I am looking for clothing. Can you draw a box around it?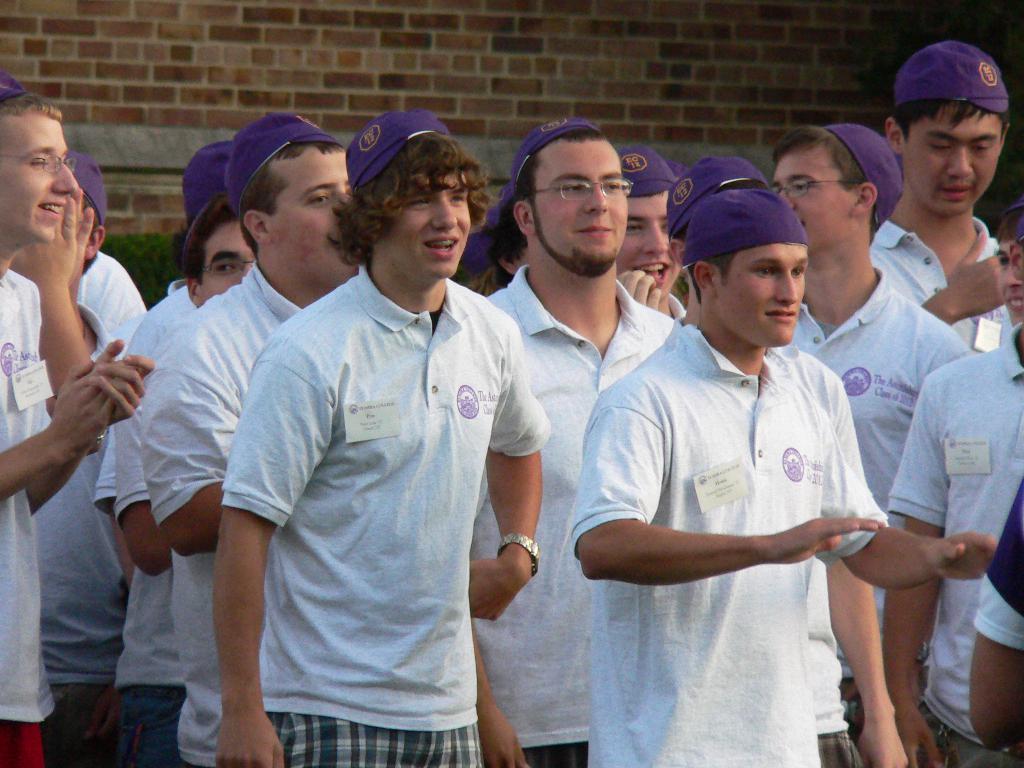
Sure, the bounding box is box=[889, 323, 1023, 754].
